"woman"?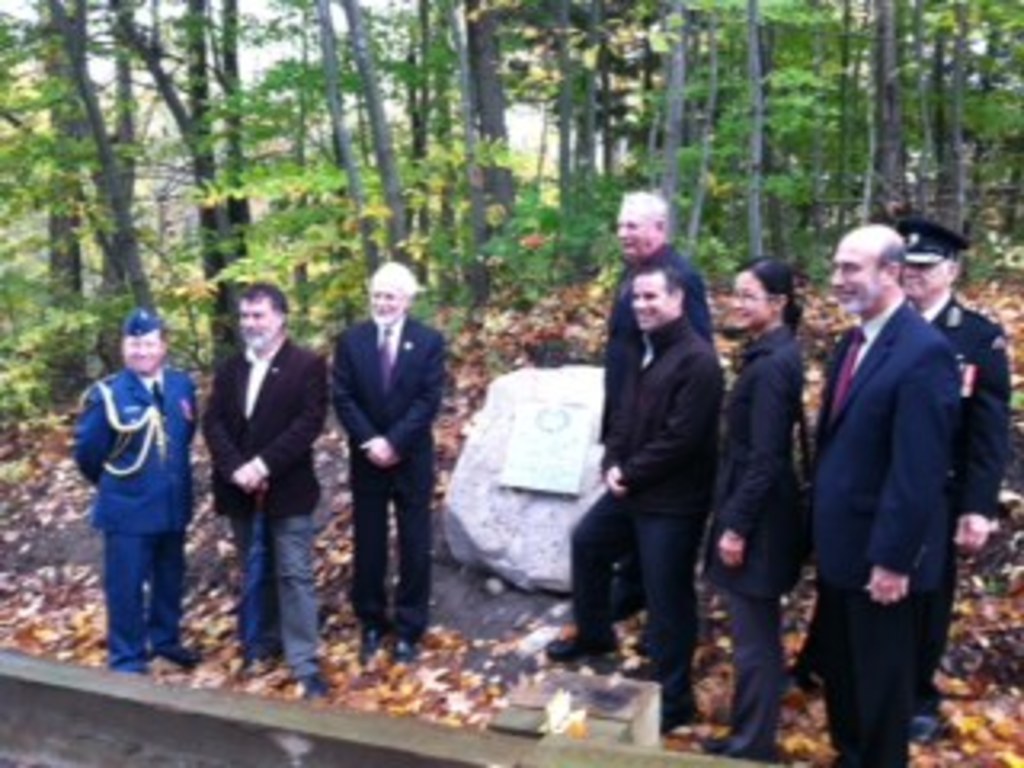
563,224,746,714
